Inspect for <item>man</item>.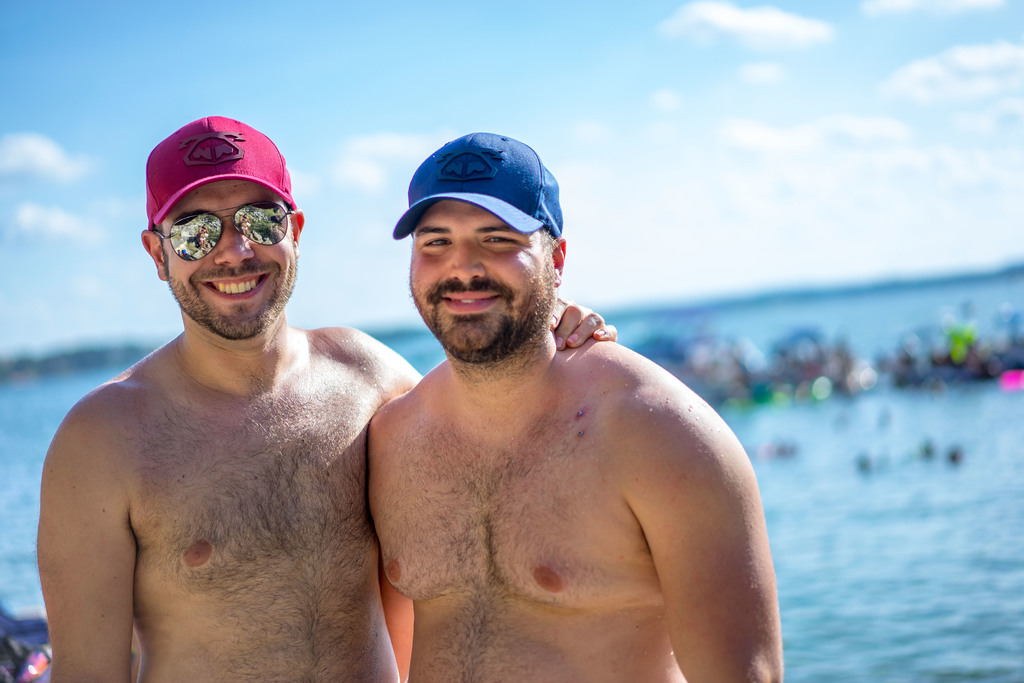
Inspection: [x1=33, y1=114, x2=619, y2=682].
